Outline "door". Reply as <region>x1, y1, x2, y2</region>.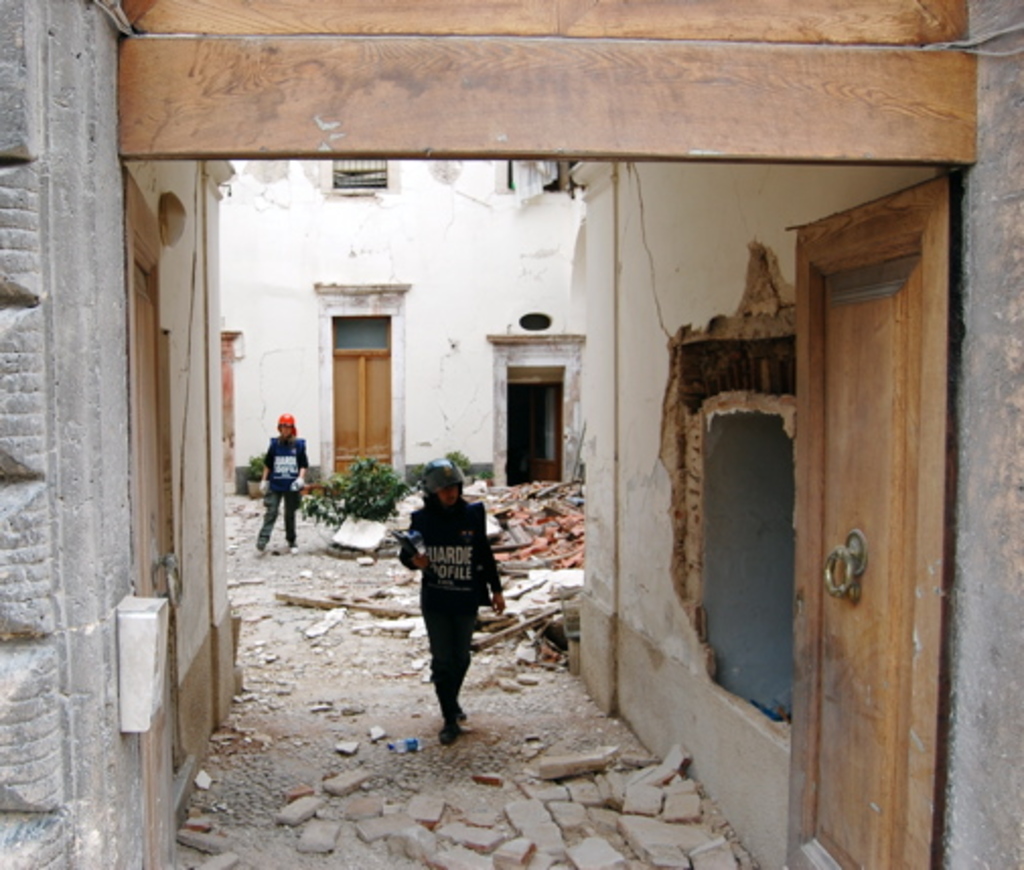
<region>762, 174, 947, 868</region>.
